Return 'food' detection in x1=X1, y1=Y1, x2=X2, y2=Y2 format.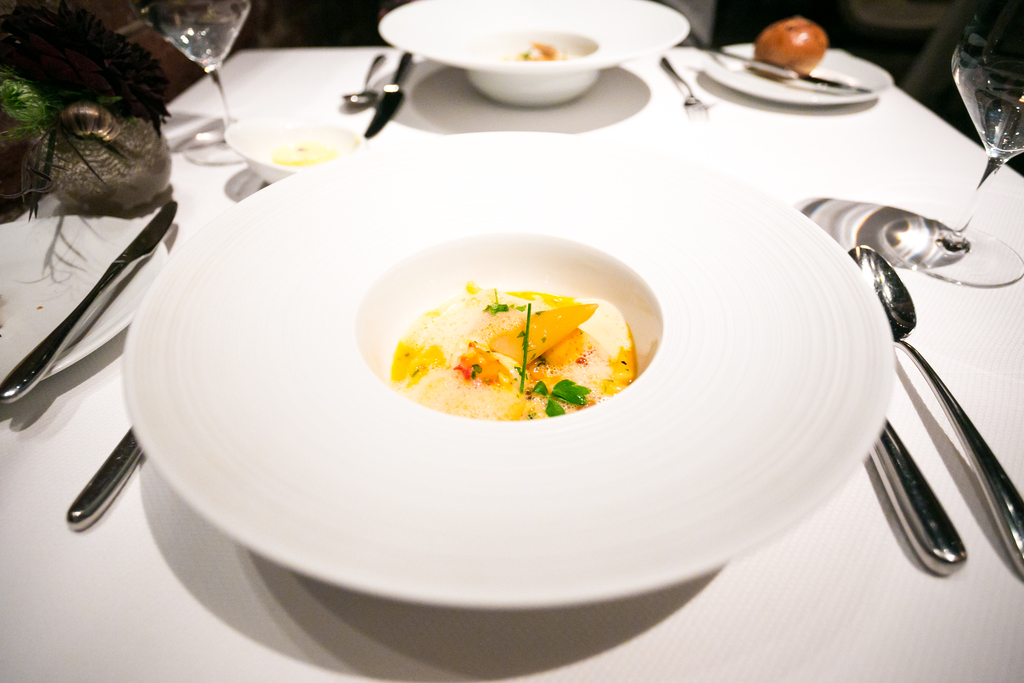
x1=388, y1=277, x2=641, y2=416.
